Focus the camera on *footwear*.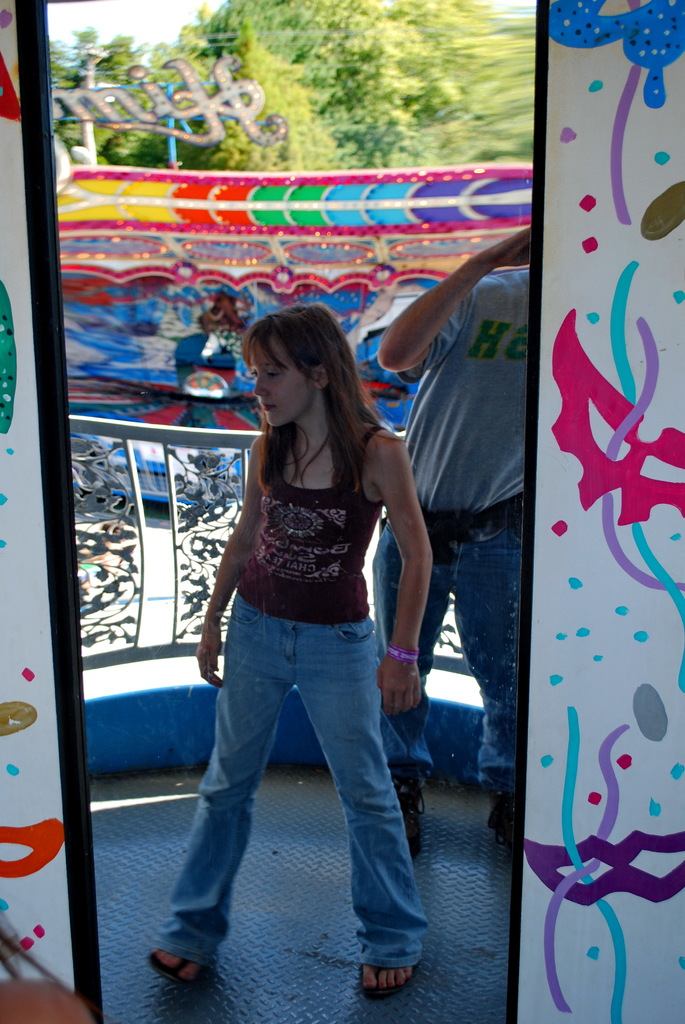
Focus region: 352, 960, 421, 1005.
